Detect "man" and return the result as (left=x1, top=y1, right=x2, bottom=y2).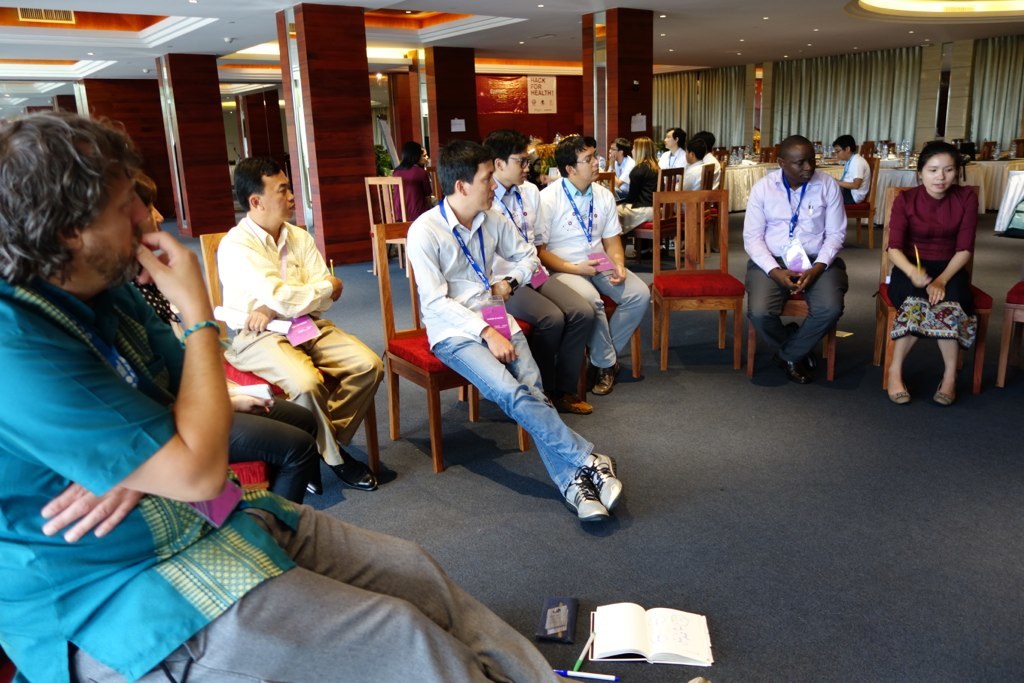
(left=754, top=131, right=866, bottom=392).
